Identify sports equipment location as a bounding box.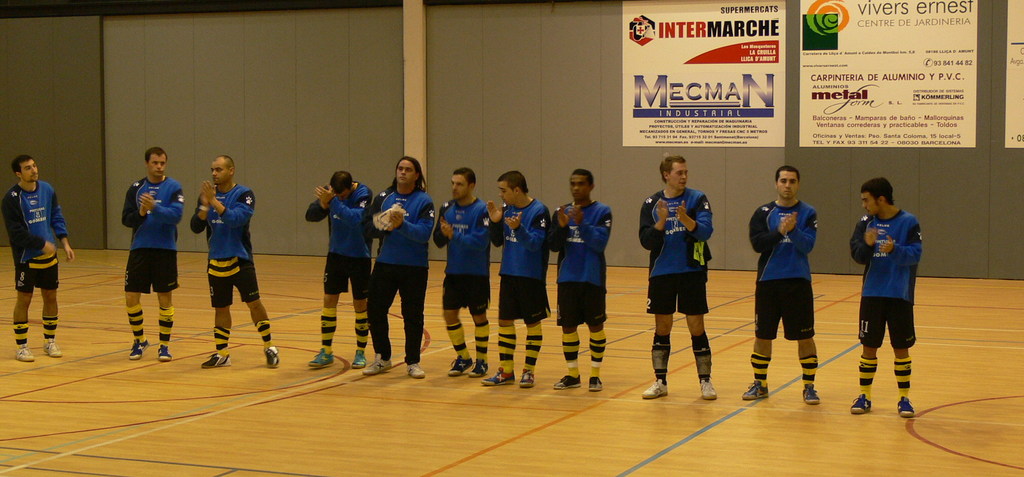
bbox=[849, 394, 869, 414].
